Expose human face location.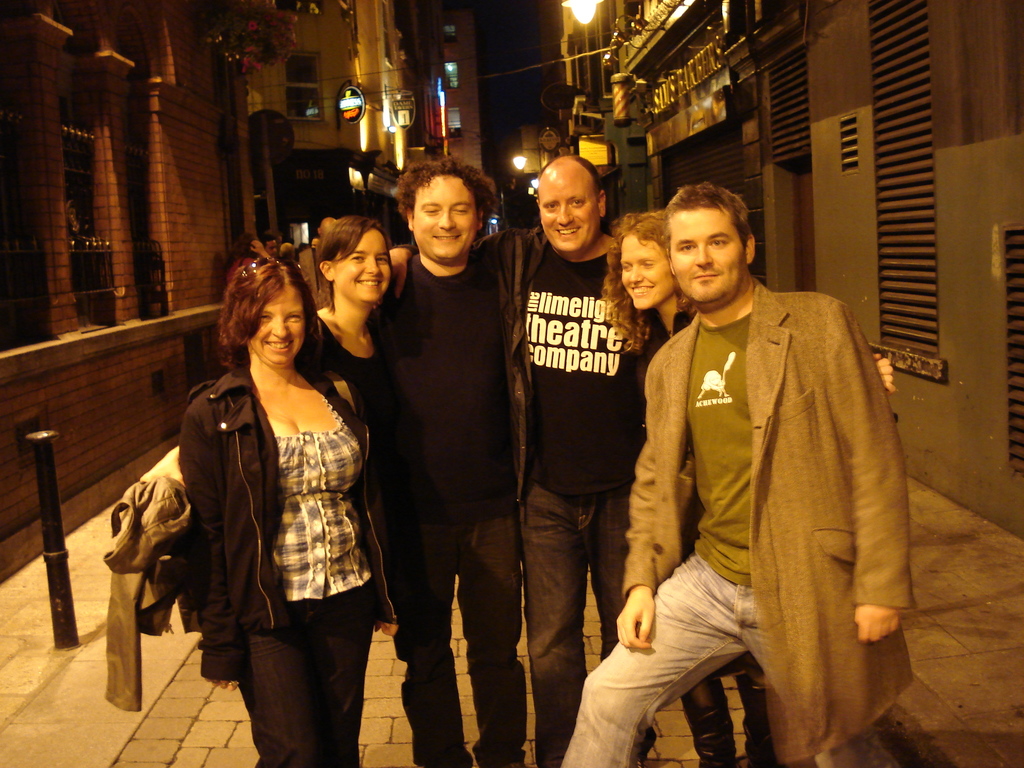
Exposed at (332,227,387,305).
